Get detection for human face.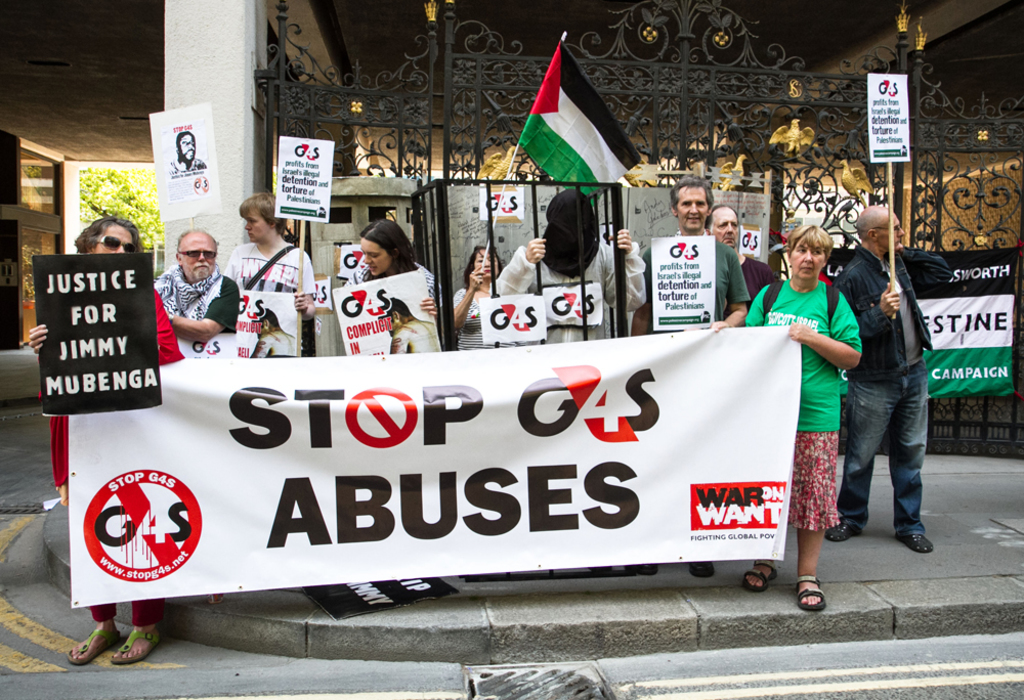
Detection: 678,186,708,233.
